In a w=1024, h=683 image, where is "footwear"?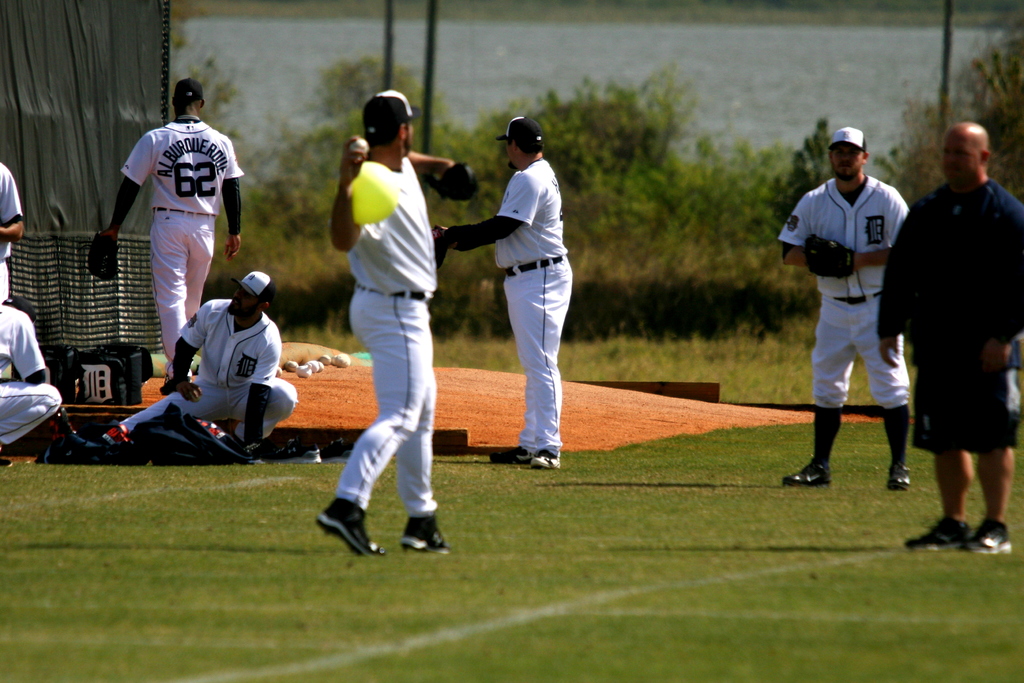
(left=905, top=507, right=965, bottom=550).
